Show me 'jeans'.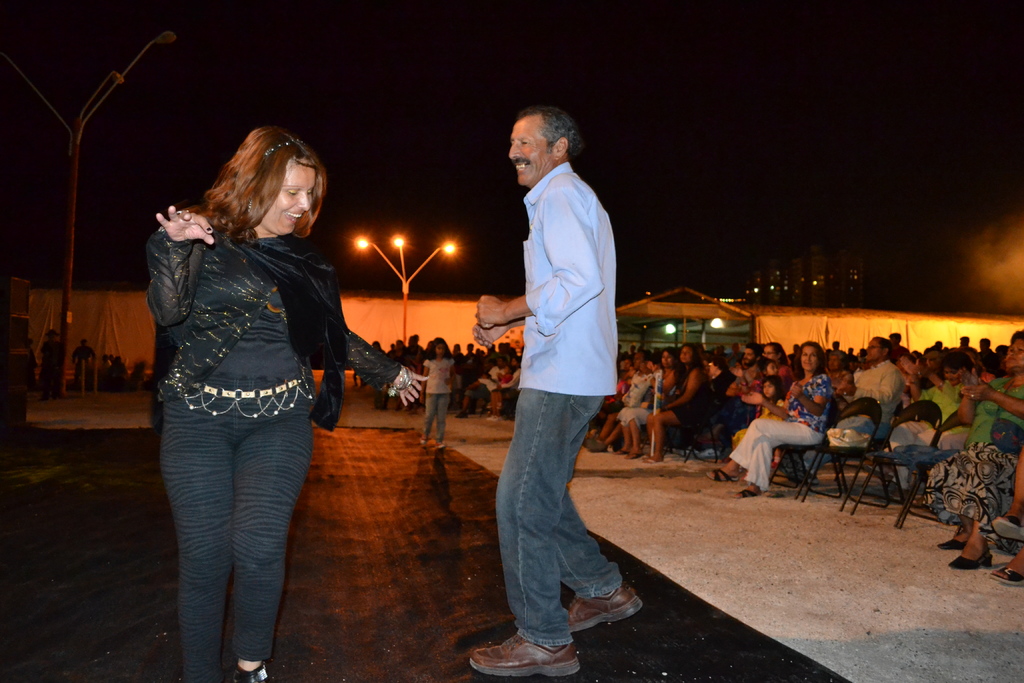
'jeans' is here: 493/388/624/647.
